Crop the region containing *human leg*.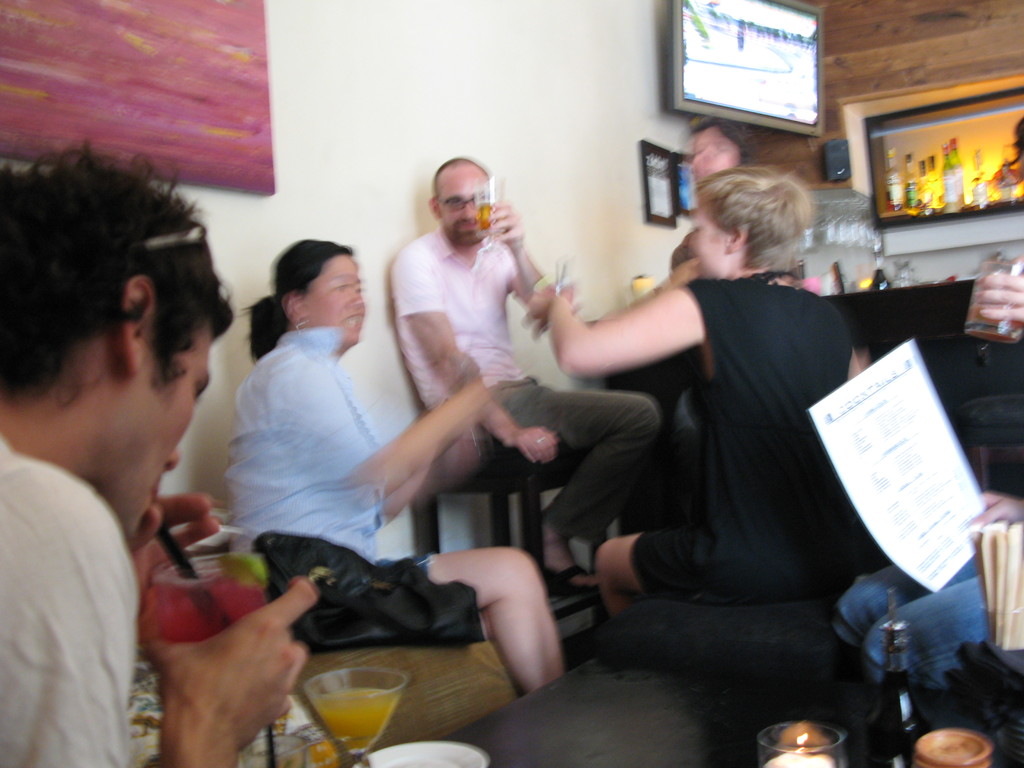
Crop region: {"x1": 490, "y1": 376, "x2": 664, "y2": 581}.
